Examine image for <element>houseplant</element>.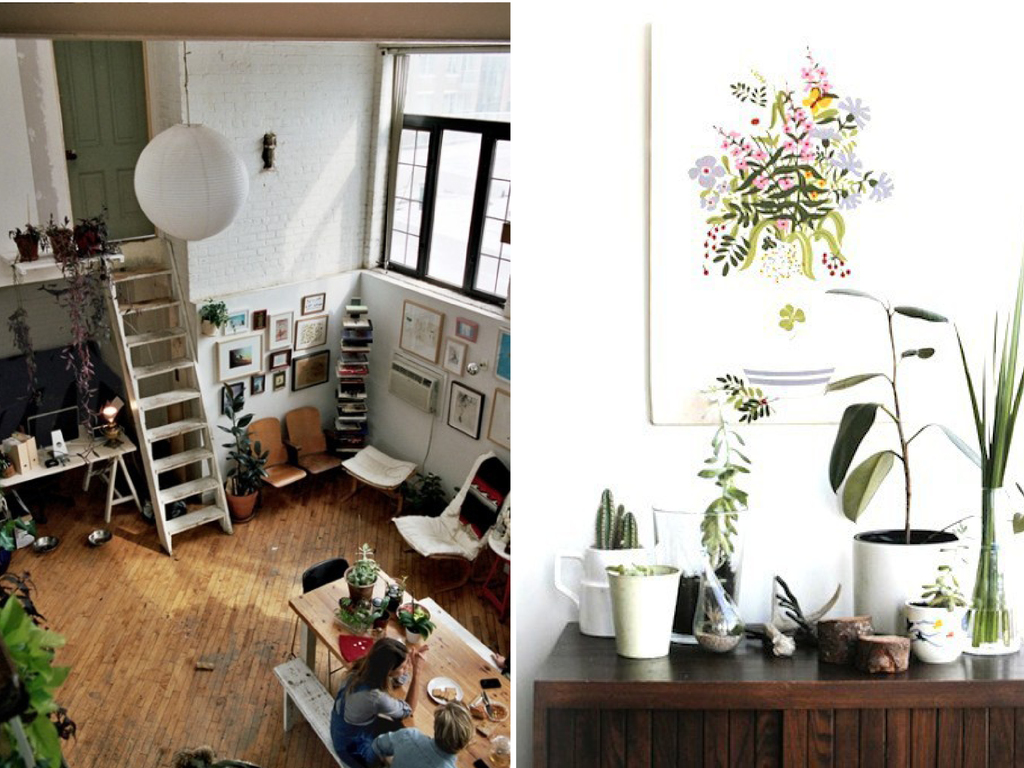
Examination result: left=396, top=595, right=433, bottom=640.
